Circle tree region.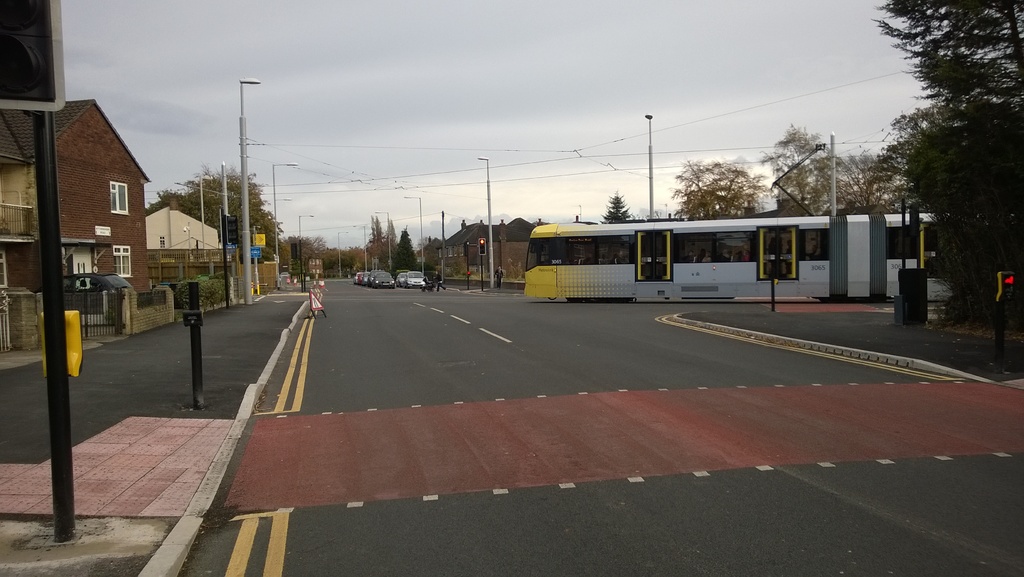
Region: [x1=771, y1=131, x2=845, y2=225].
